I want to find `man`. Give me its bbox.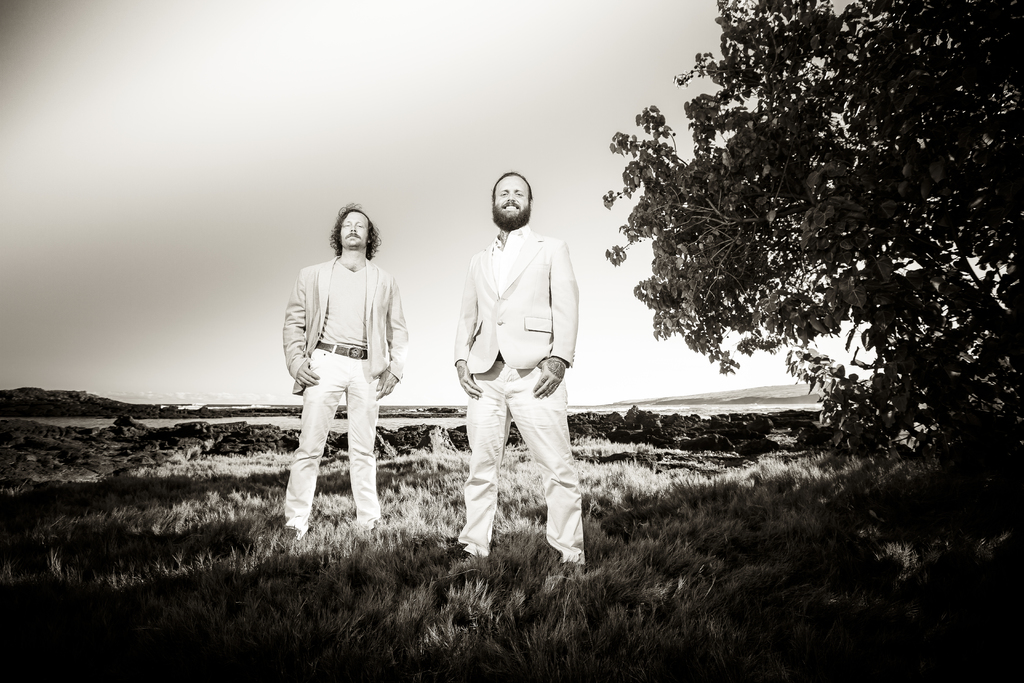
locate(447, 169, 585, 586).
